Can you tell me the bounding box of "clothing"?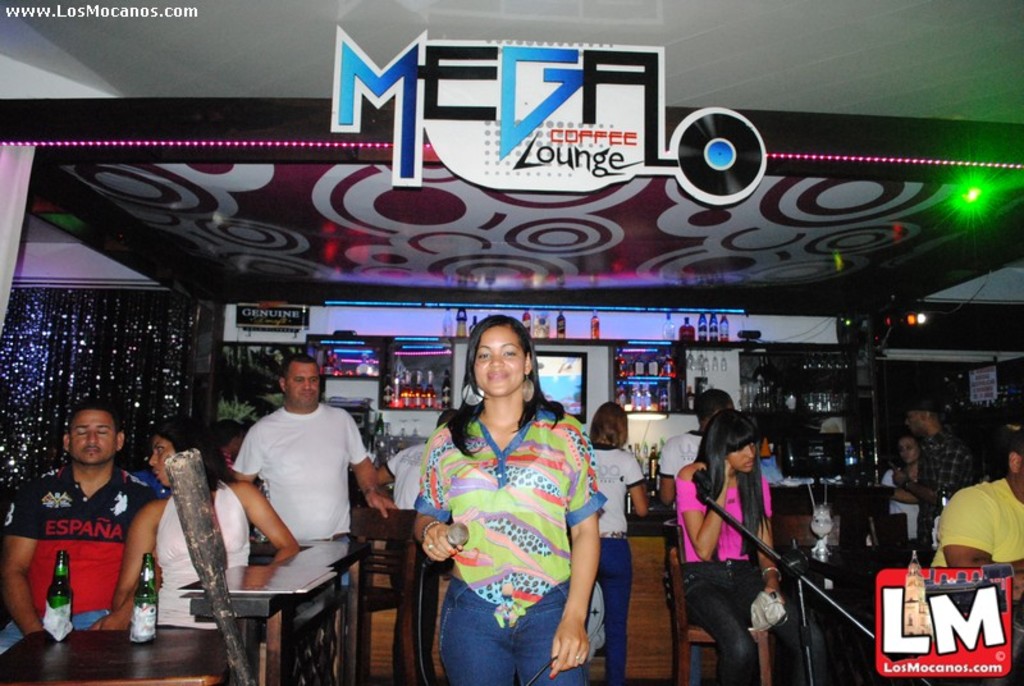
[143,472,252,630].
